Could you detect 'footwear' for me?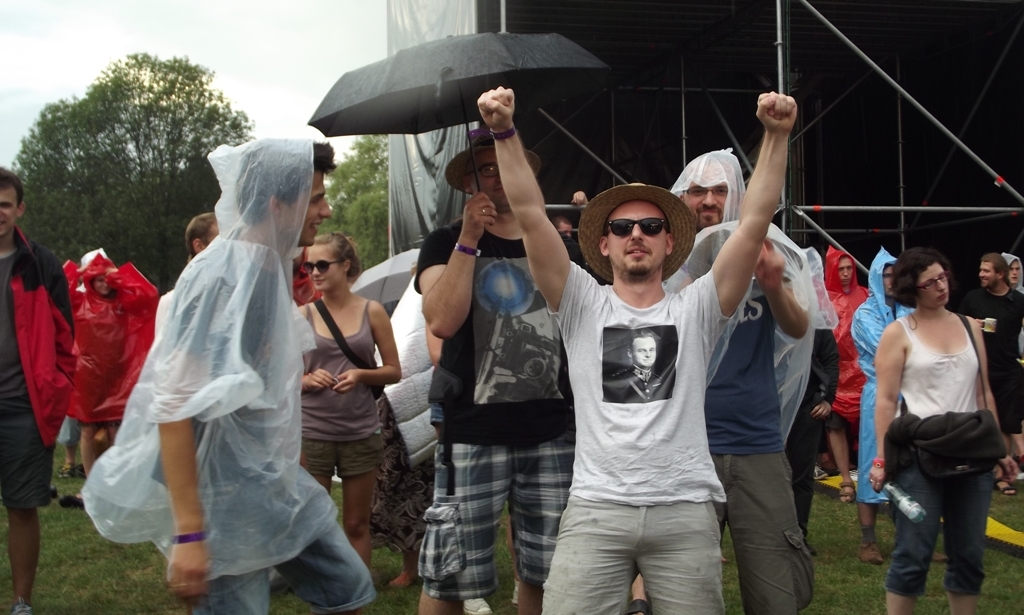
Detection result: [left=837, top=478, right=858, bottom=507].
